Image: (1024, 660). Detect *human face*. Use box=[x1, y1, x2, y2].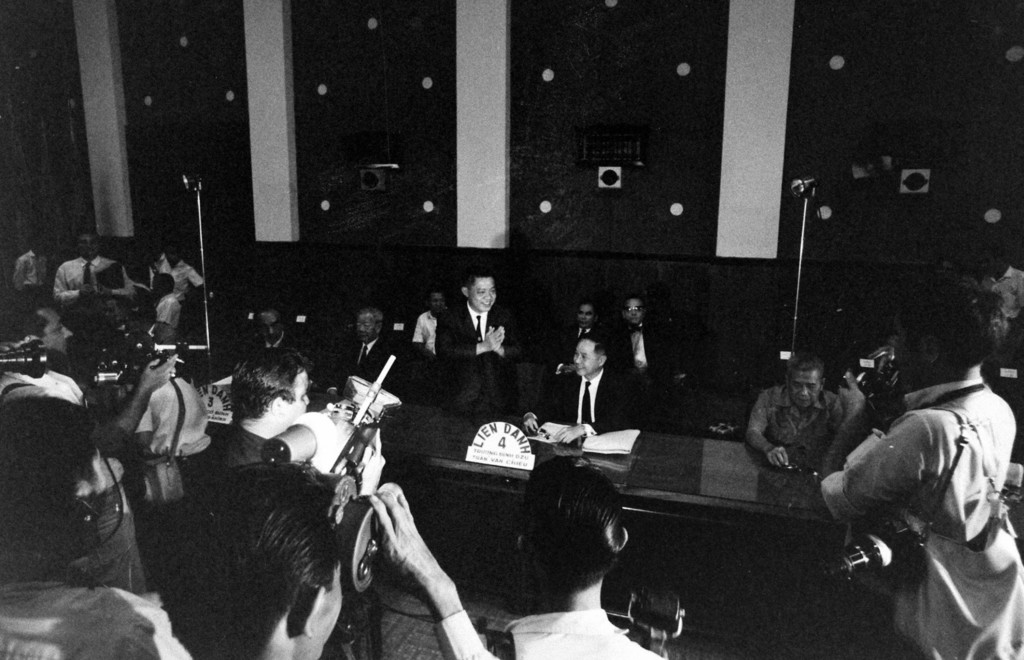
box=[471, 278, 499, 311].
